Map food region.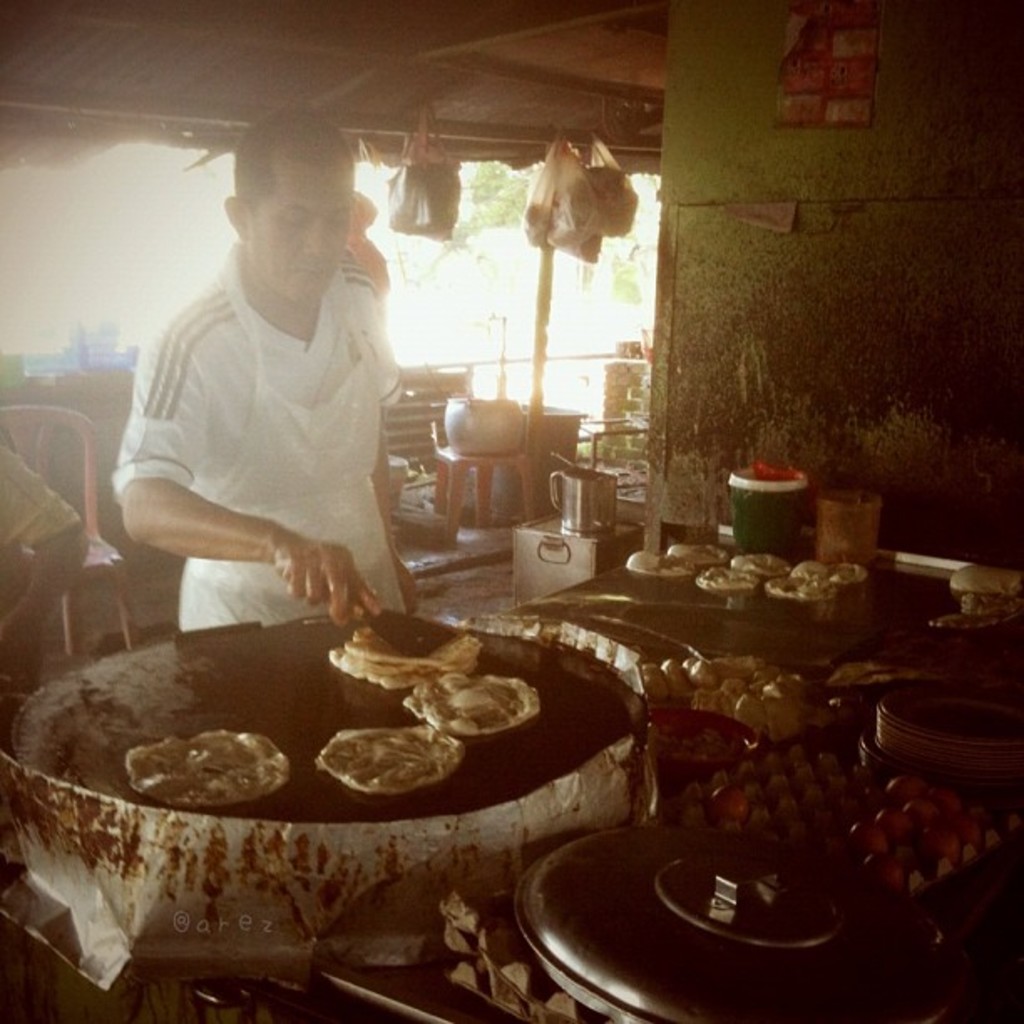
Mapped to 922,564,1022,631.
